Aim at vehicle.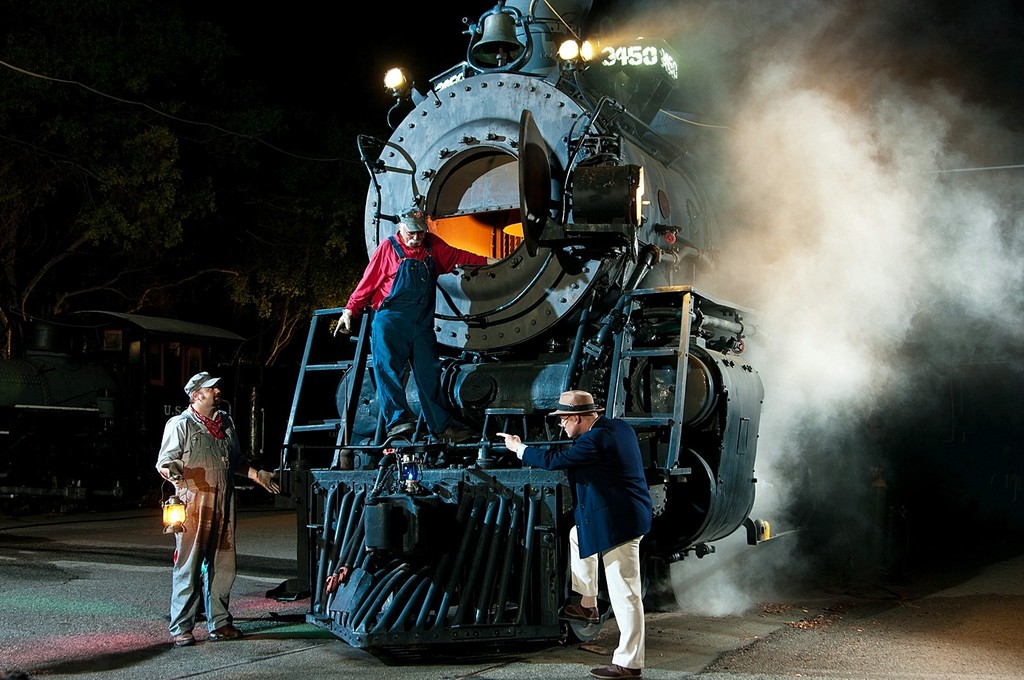
Aimed at left=281, top=57, right=768, bottom=651.
